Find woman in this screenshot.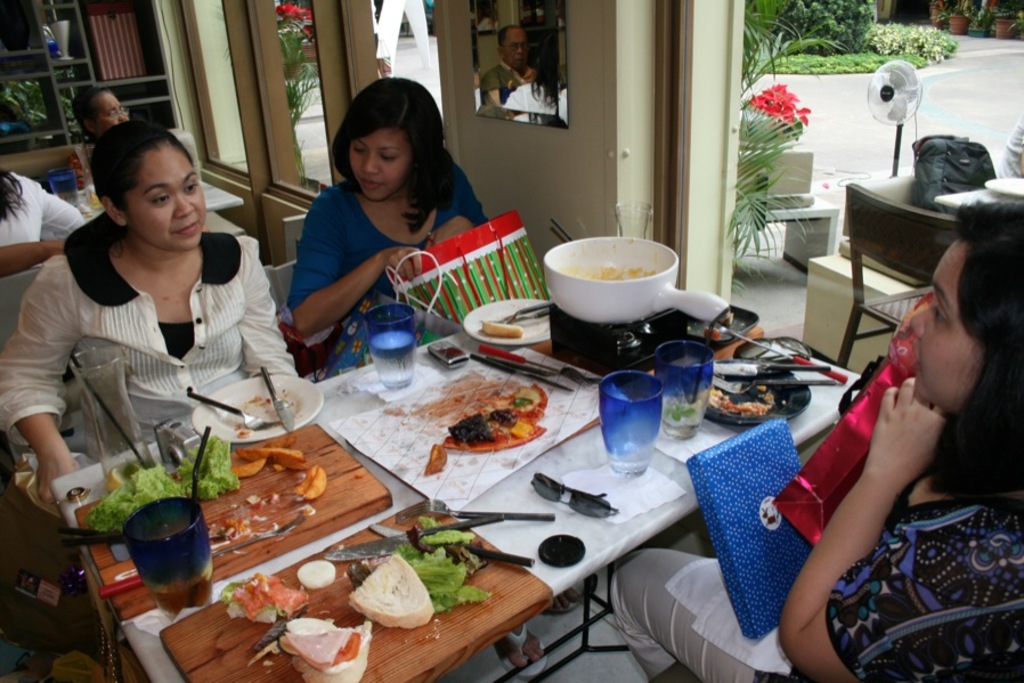
The bounding box for woman is {"left": 0, "top": 169, "right": 88, "bottom": 261}.
